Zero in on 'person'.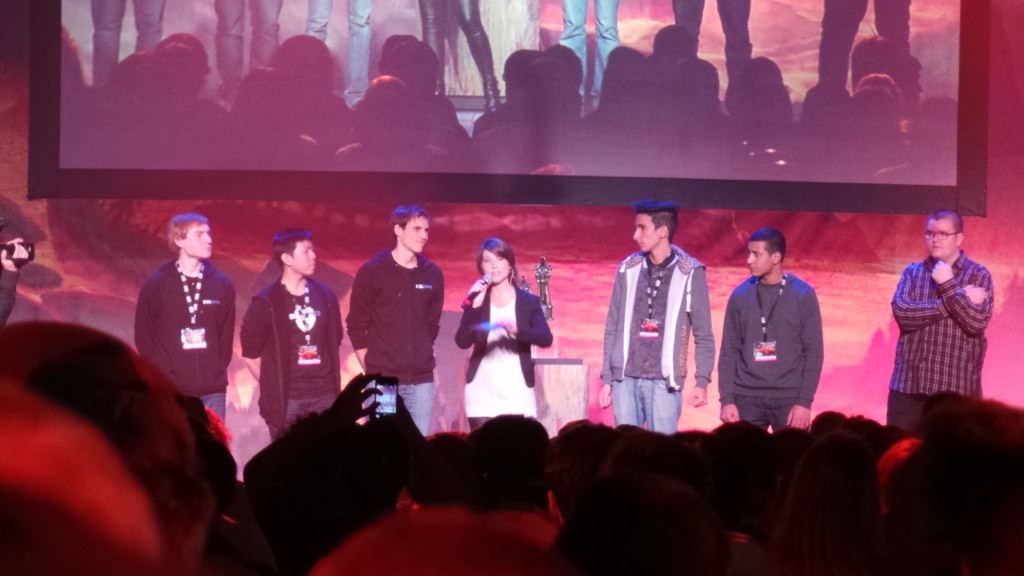
Zeroed in: 723:216:833:449.
